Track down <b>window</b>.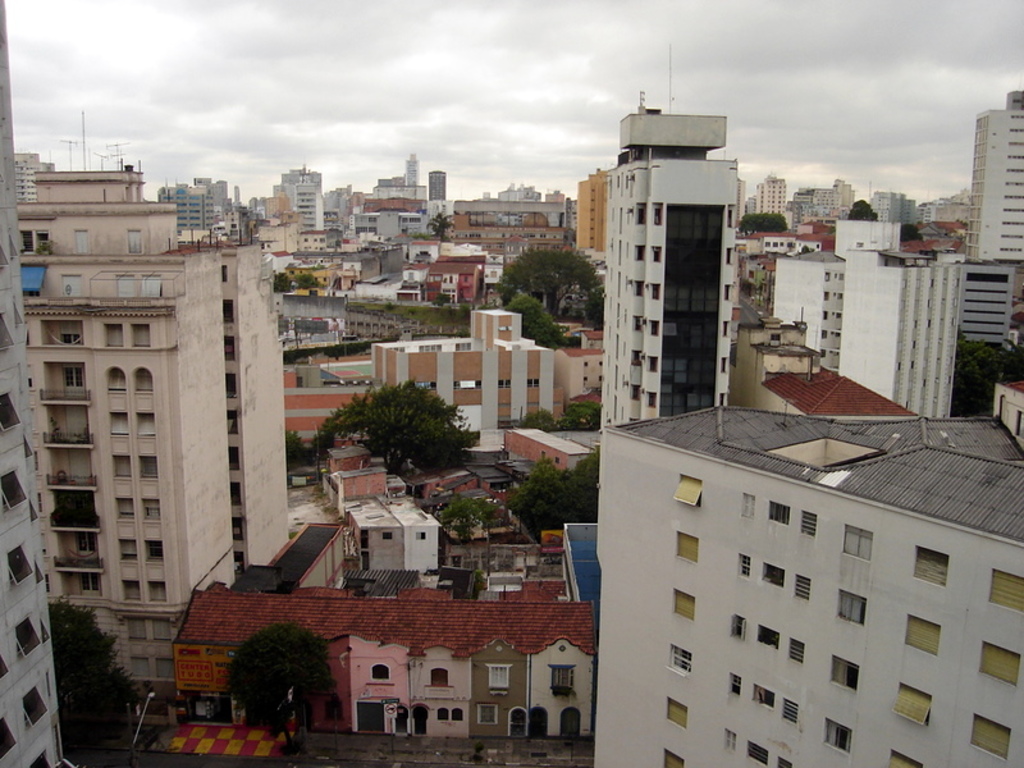
Tracked to bbox=(6, 543, 29, 582).
